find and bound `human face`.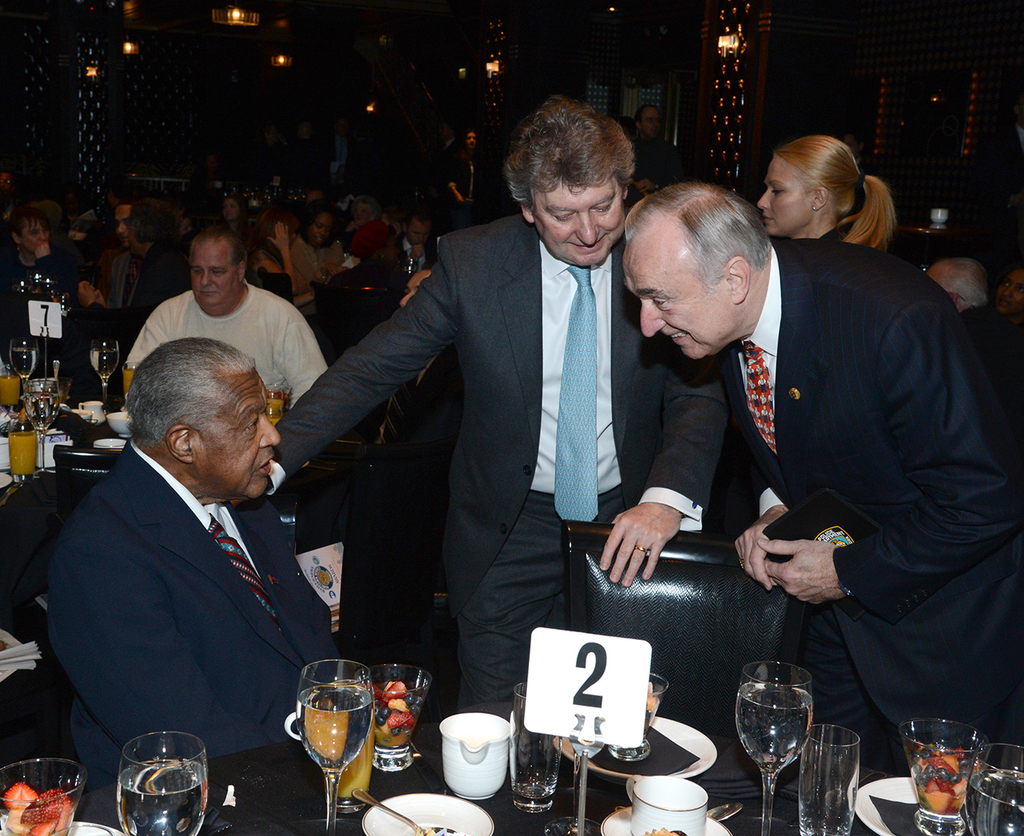
Bound: <box>998,268,1022,310</box>.
